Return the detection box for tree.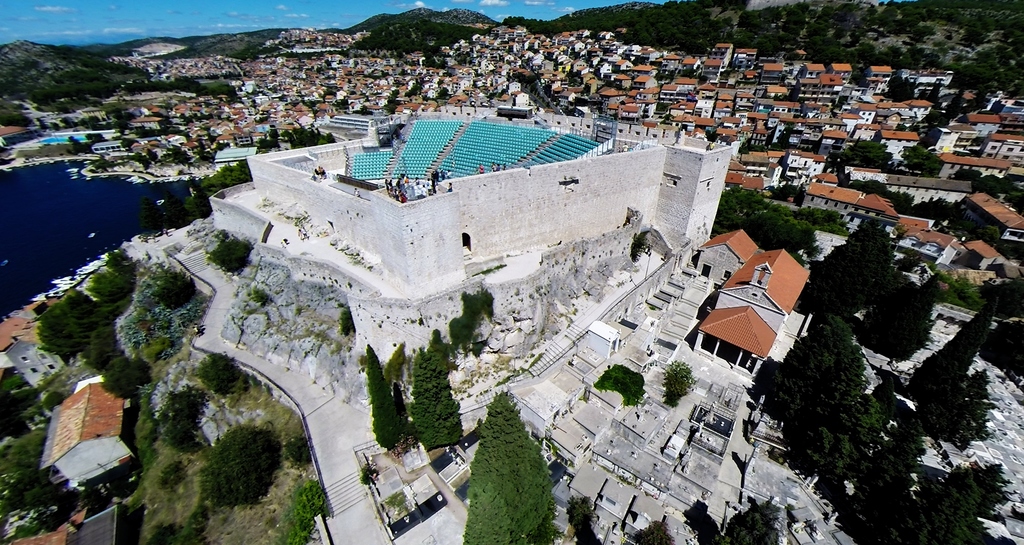
locate(348, 340, 409, 452).
